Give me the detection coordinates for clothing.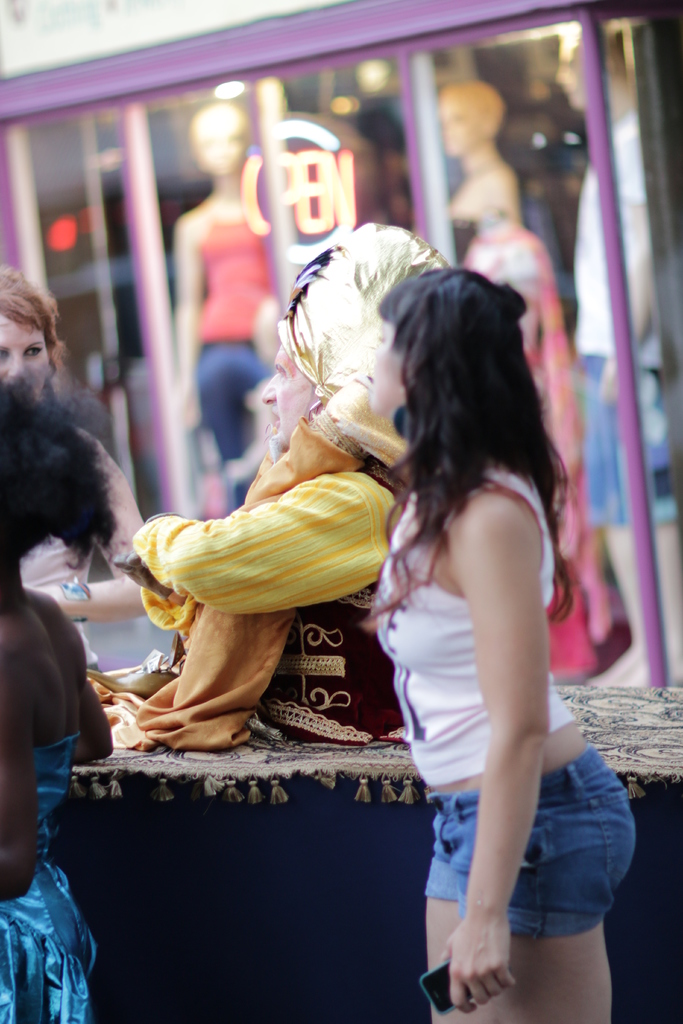
<bbox>188, 204, 267, 508</bbox>.
